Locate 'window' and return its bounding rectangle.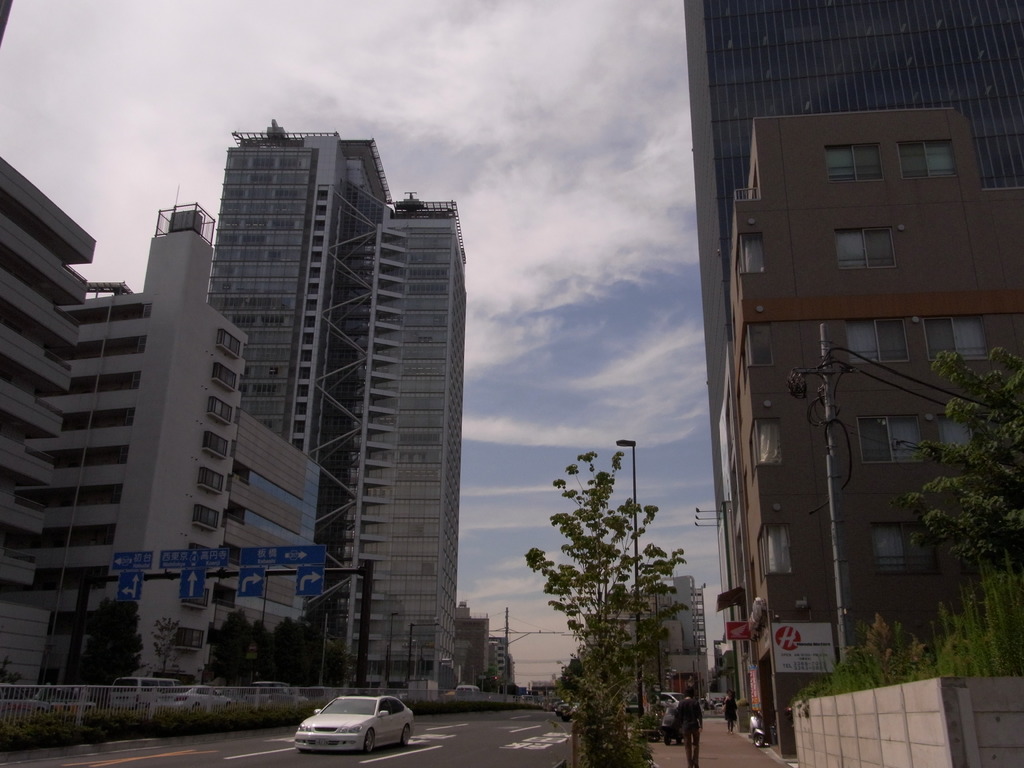
[898, 141, 953, 177].
